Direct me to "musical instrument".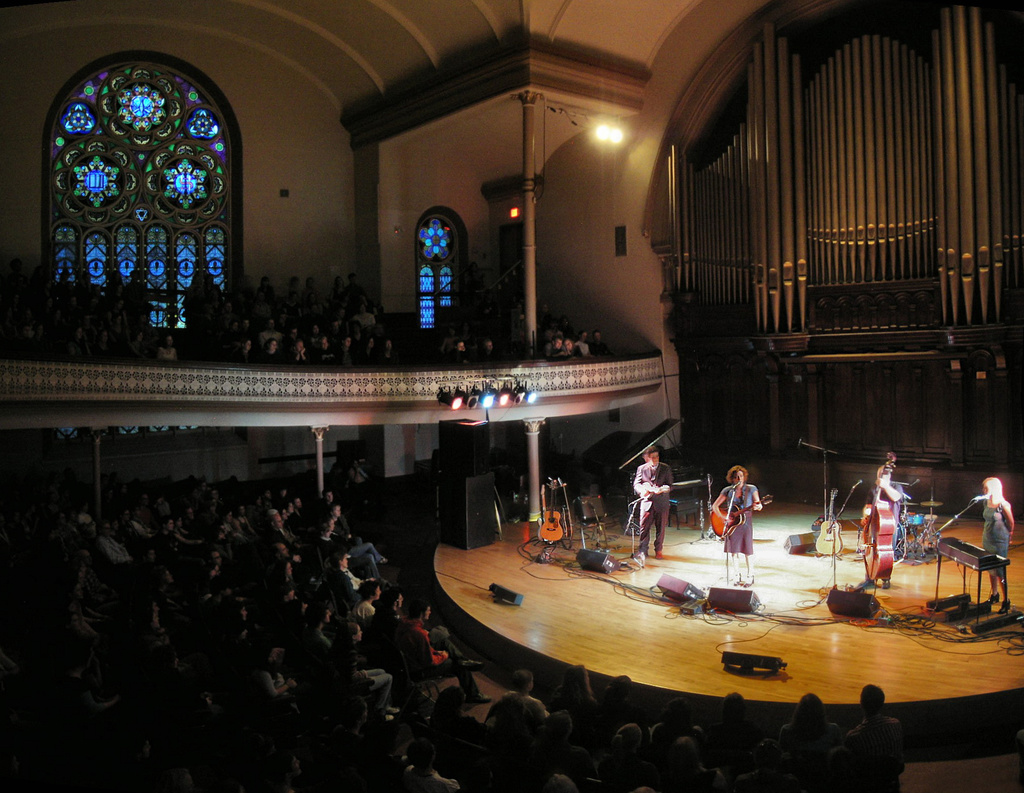
Direction: [left=708, top=495, right=776, bottom=539].
